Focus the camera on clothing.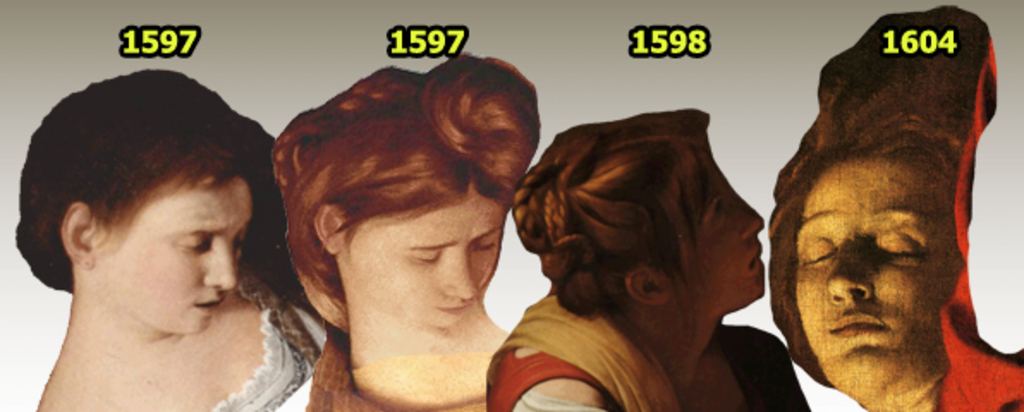
Focus region: <bbox>491, 292, 809, 410</bbox>.
